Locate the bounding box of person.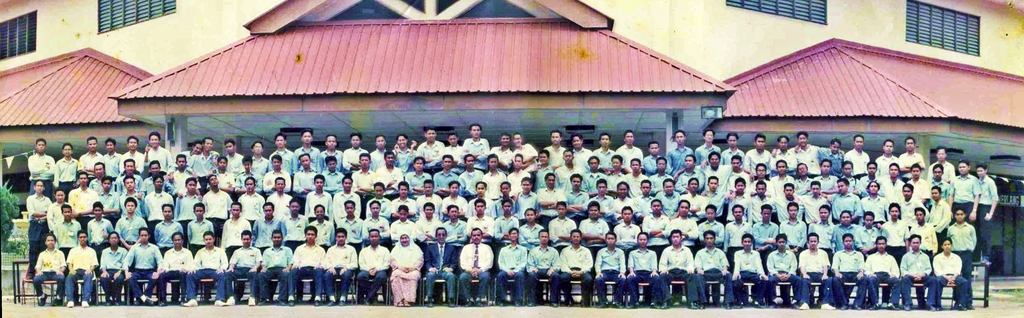
Bounding box: 67/228/95/306.
